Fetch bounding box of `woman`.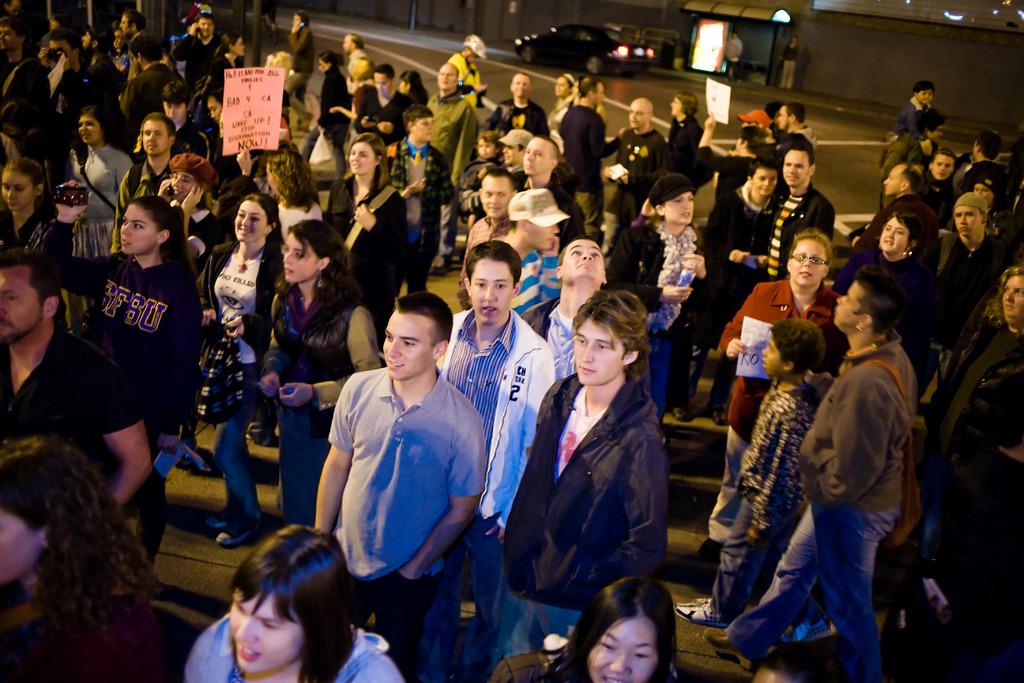
Bbox: crop(63, 107, 130, 268).
